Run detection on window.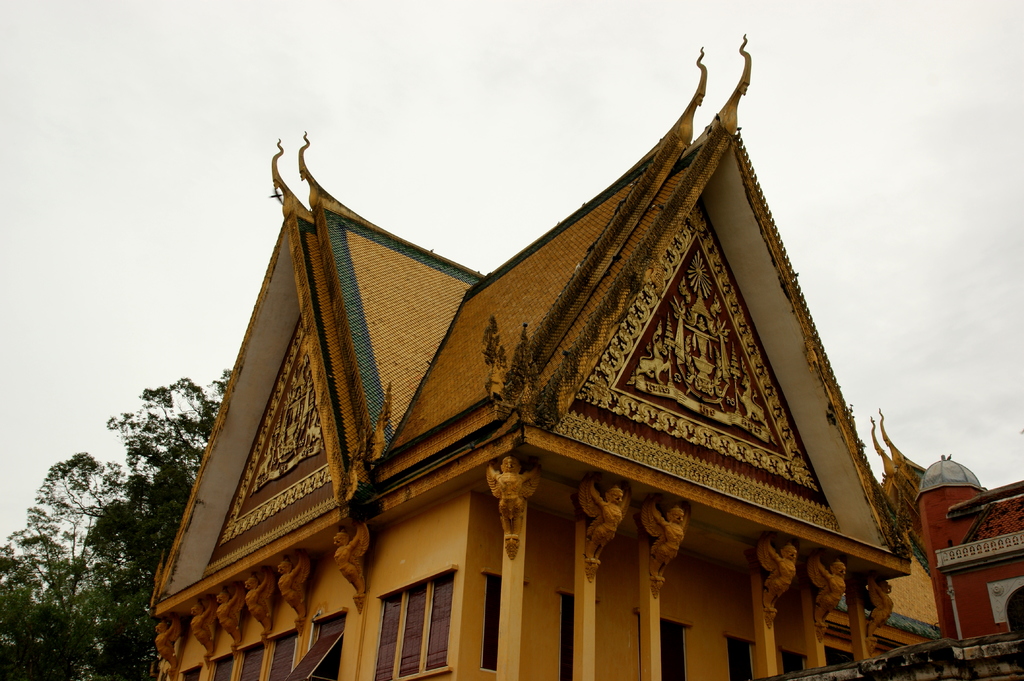
Result: box(561, 594, 601, 680).
